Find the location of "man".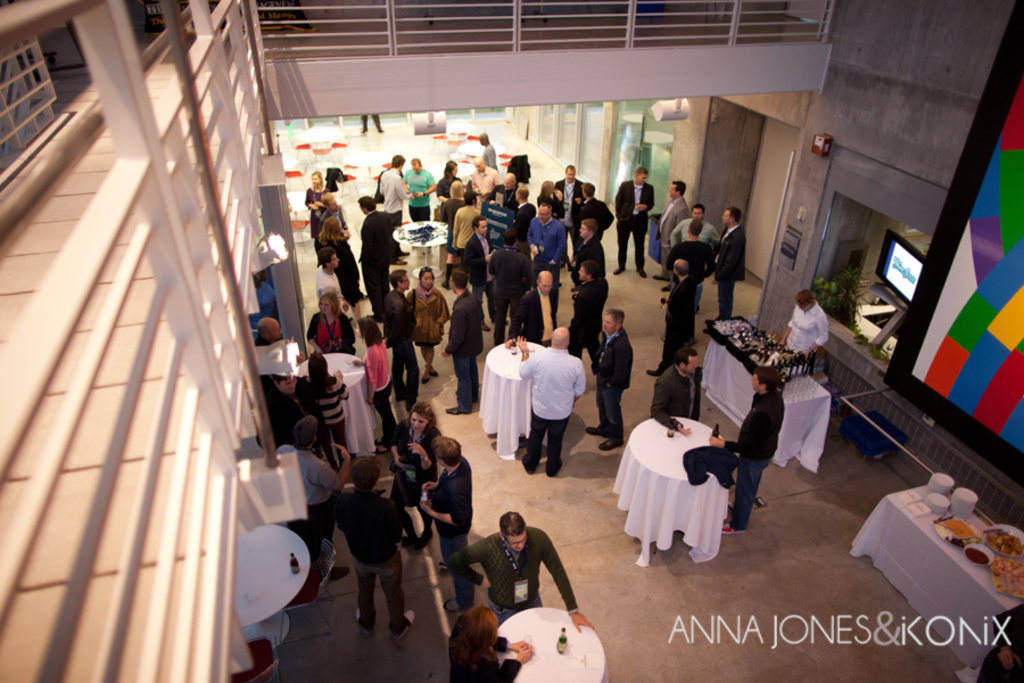
Location: l=670, t=209, r=717, b=252.
